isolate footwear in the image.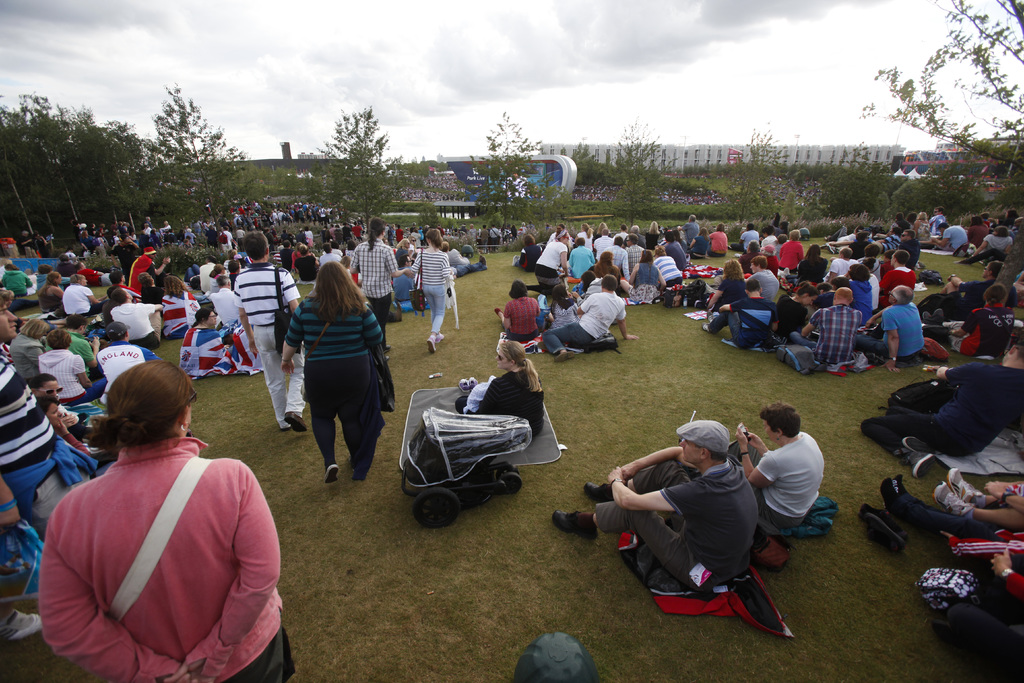
Isolated region: 492,308,502,320.
